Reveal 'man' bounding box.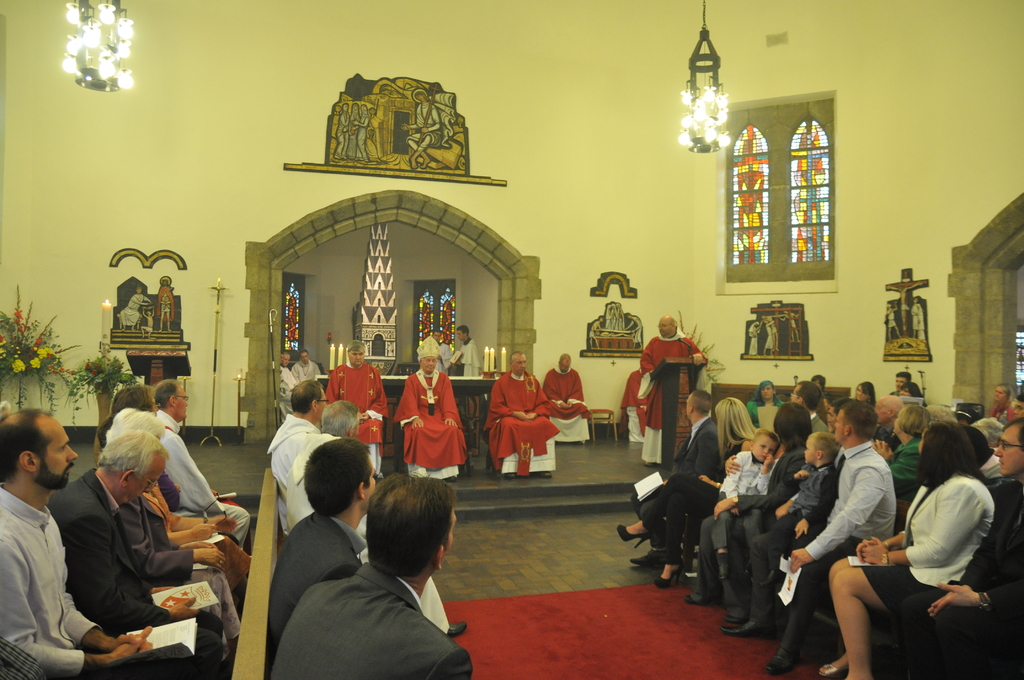
Revealed: bbox(901, 414, 1023, 679).
